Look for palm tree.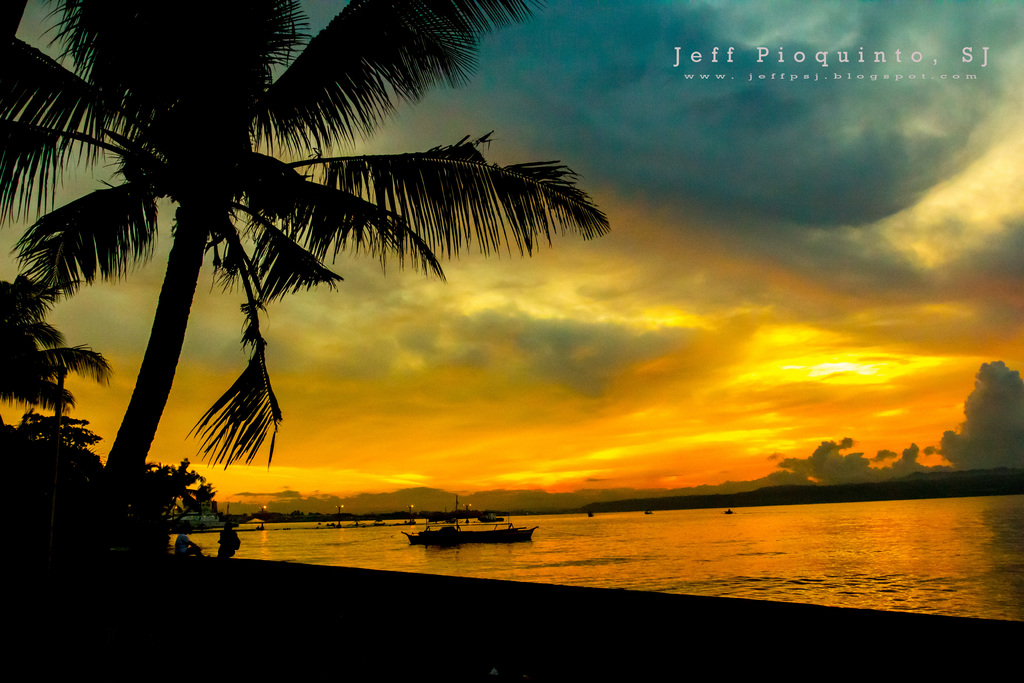
Found: Rect(8, 21, 618, 551).
